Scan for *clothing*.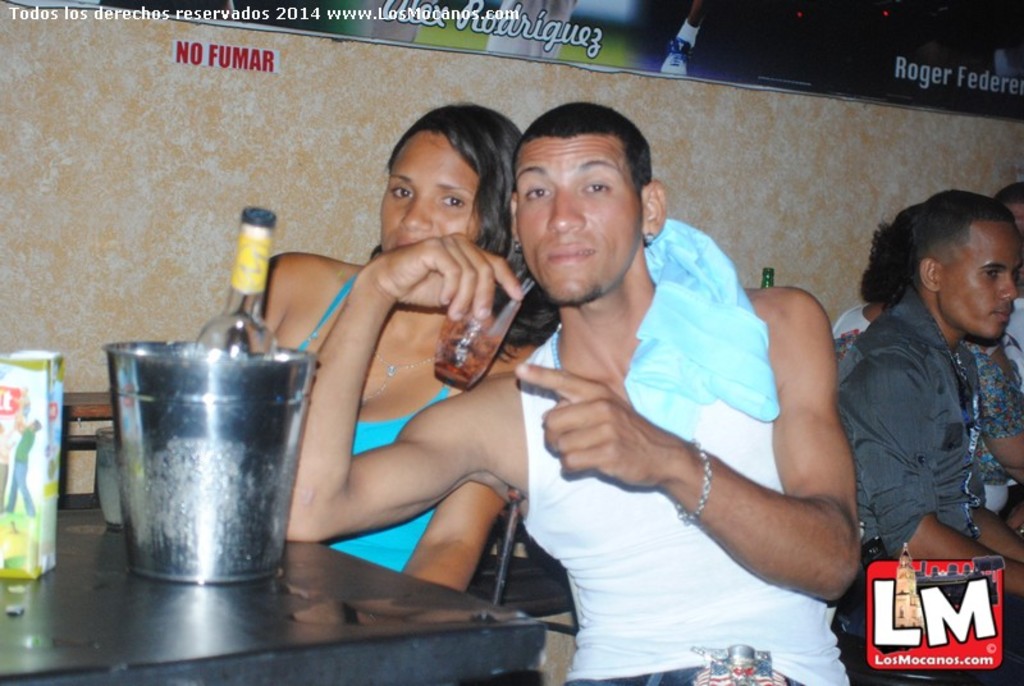
Scan result: <box>809,274,1021,637</box>.
